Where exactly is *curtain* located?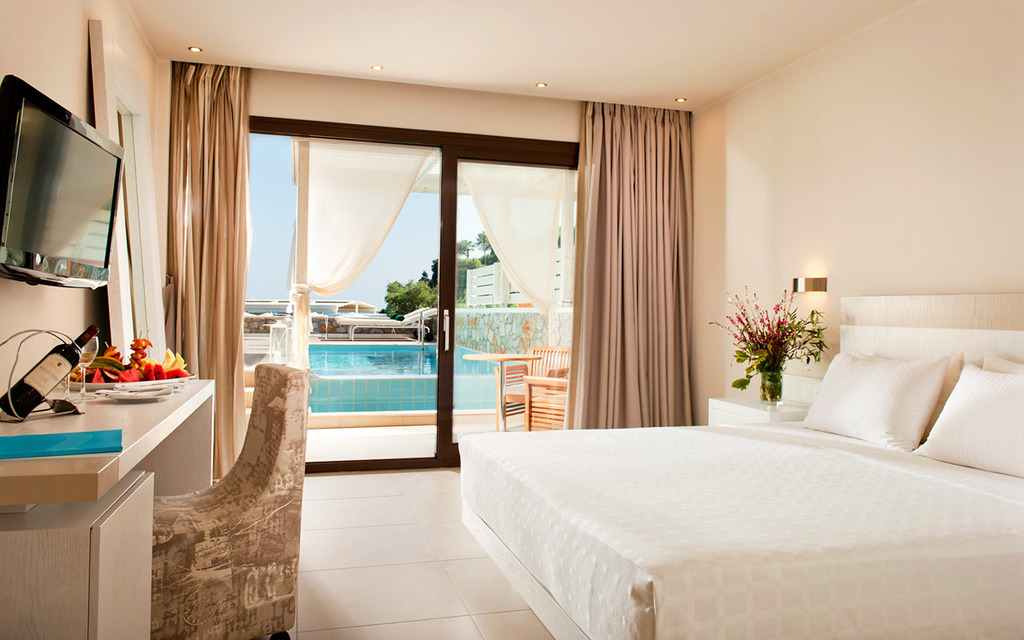
Its bounding box is 166/64/256/473.
